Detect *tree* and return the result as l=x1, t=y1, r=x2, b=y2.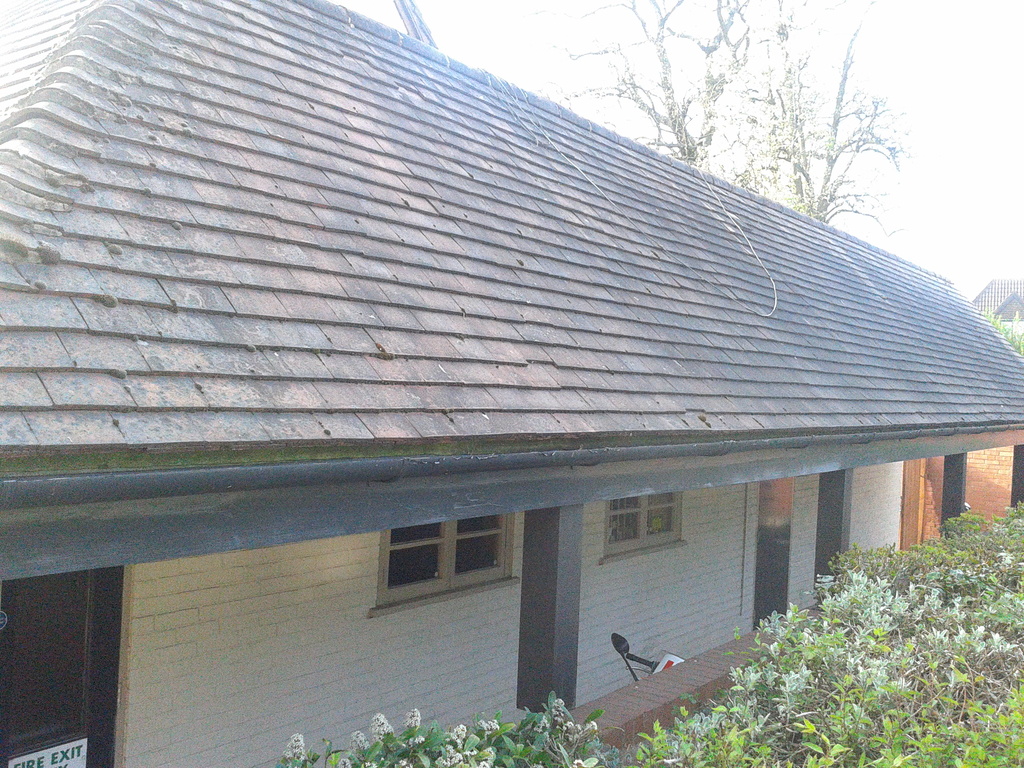
l=520, t=0, r=760, b=171.
